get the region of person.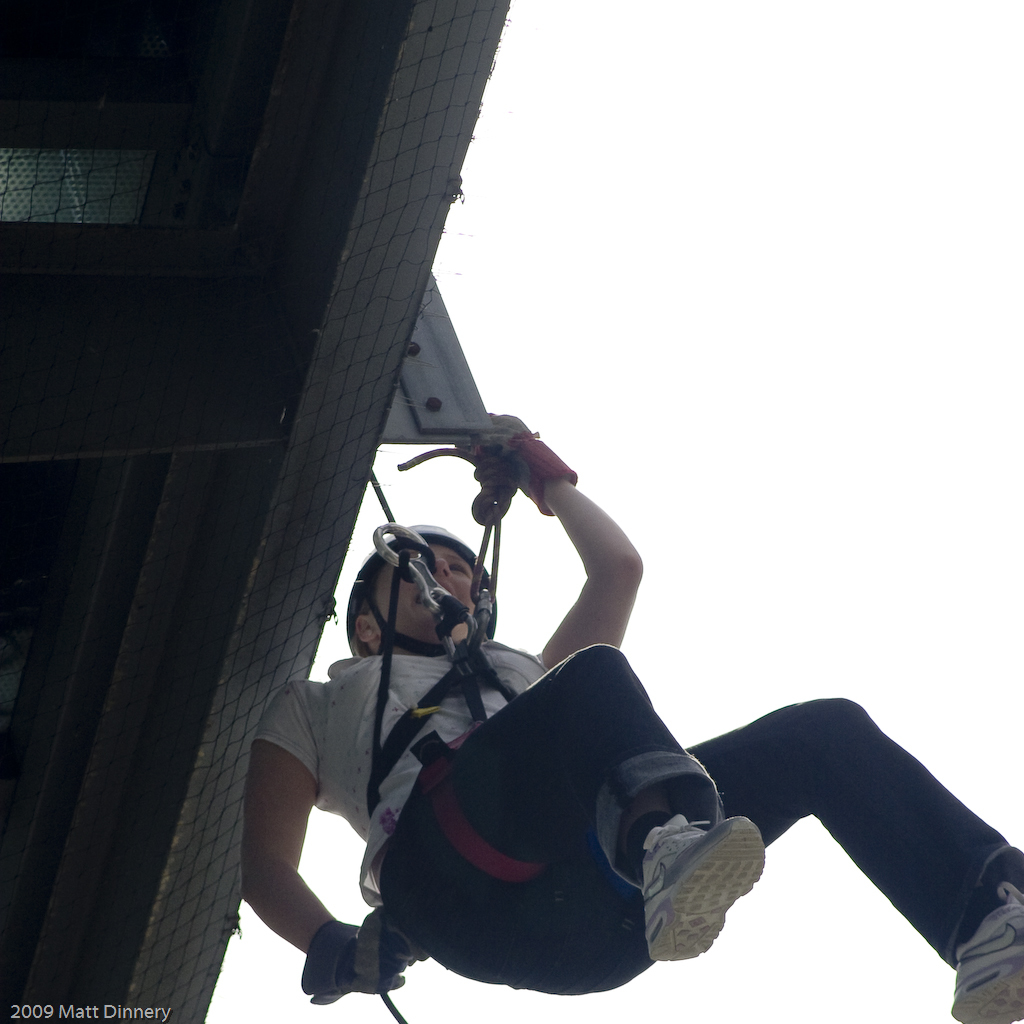
BBox(242, 416, 1023, 1023).
